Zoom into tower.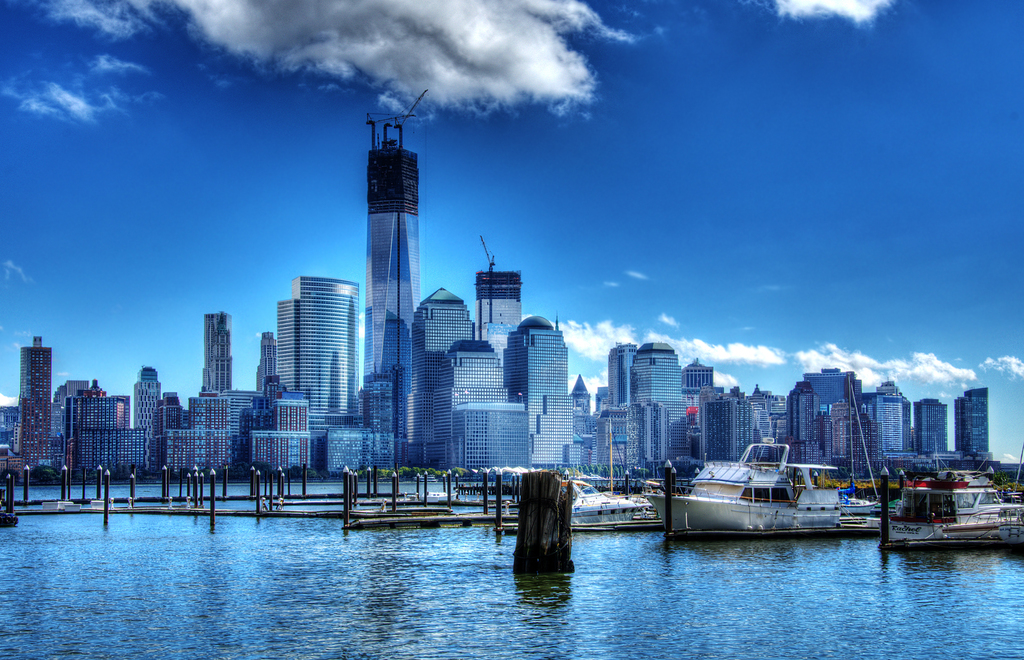
Zoom target: crop(695, 386, 746, 463).
